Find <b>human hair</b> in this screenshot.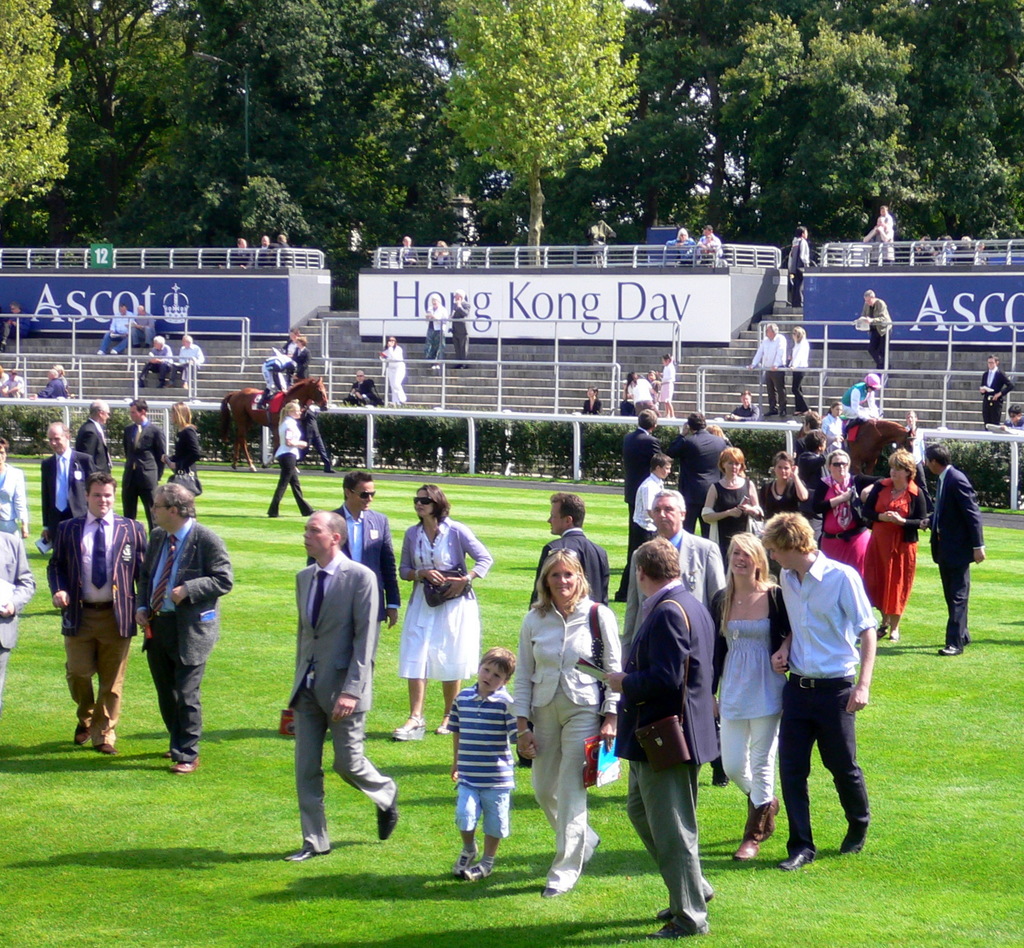
The bounding box for <b>human hair</b> is bbox(152, 483, 197, 518).
